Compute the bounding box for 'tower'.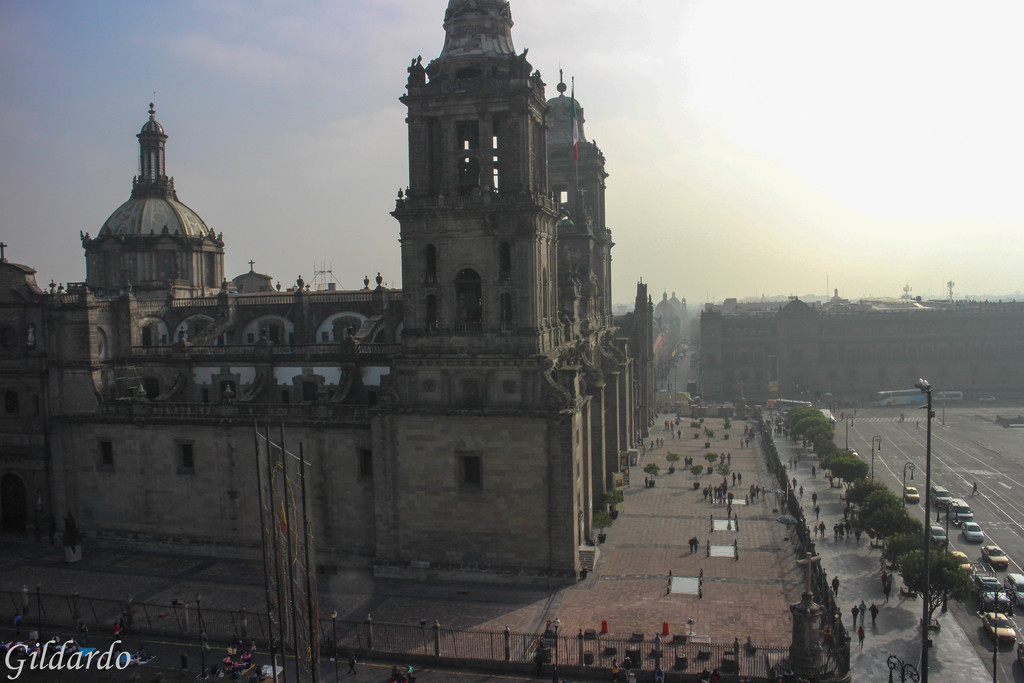
bbox=[358, 0, 639, 464].
